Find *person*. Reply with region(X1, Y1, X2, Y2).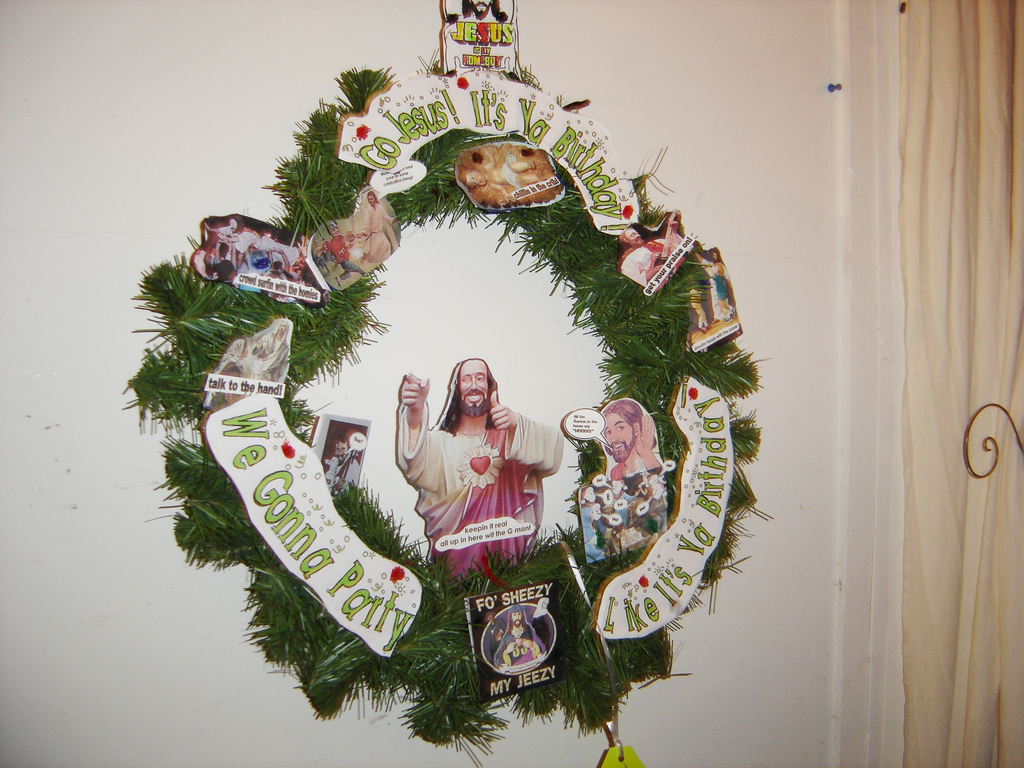
region(207, 338, 250, 410).
